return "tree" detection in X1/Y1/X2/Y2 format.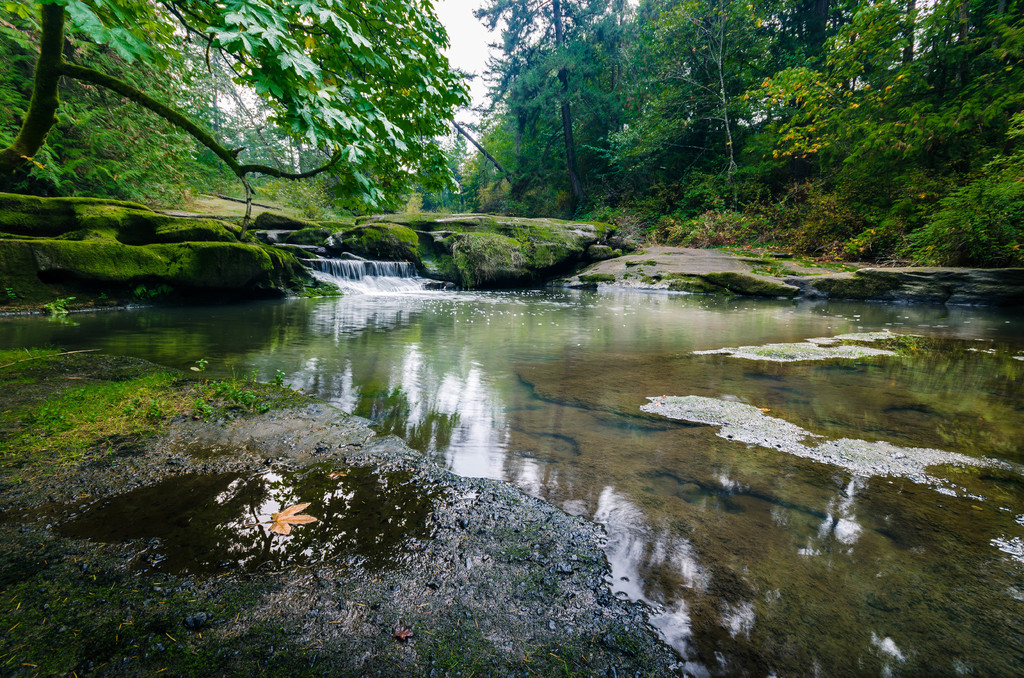
237/123/287/180.
